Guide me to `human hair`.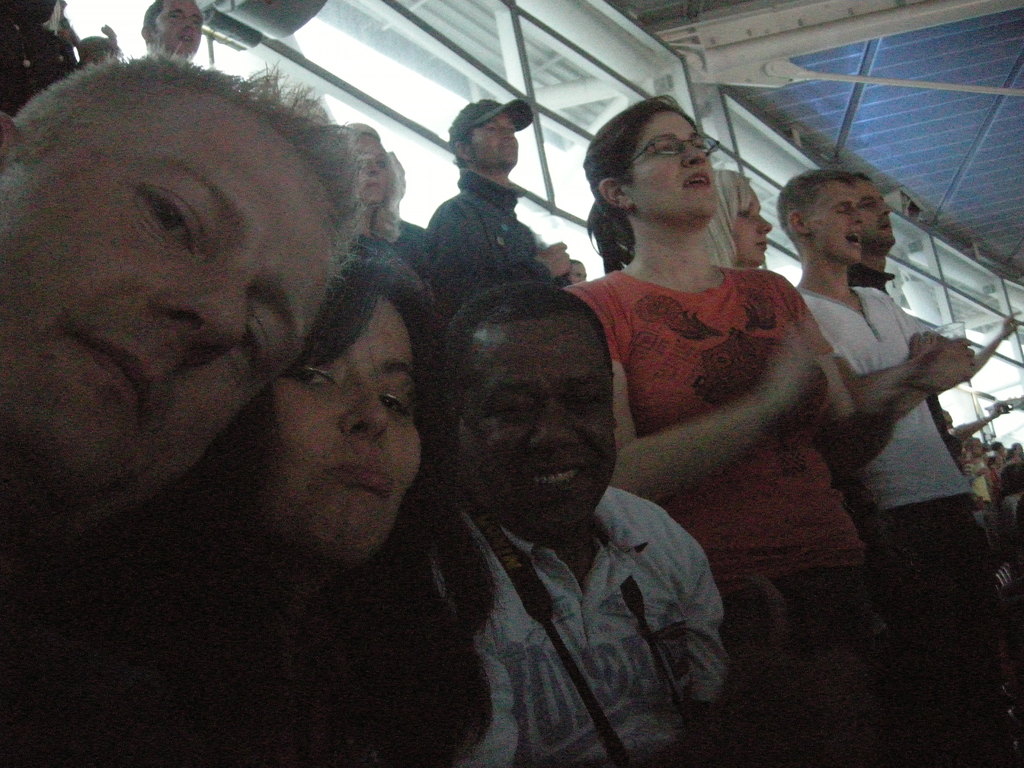
Guidance: crop(340, 120, 406, 243).
